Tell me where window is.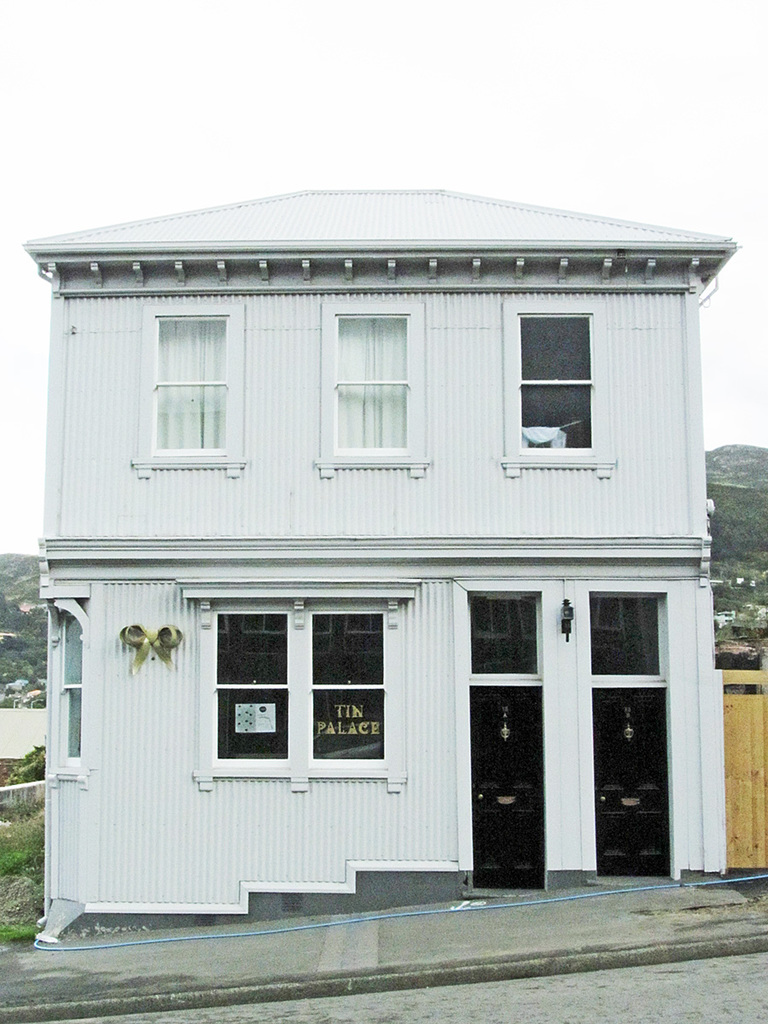
window is at {"x1": 319, "y1": 299, "x2": 423, "y2": 470}.
